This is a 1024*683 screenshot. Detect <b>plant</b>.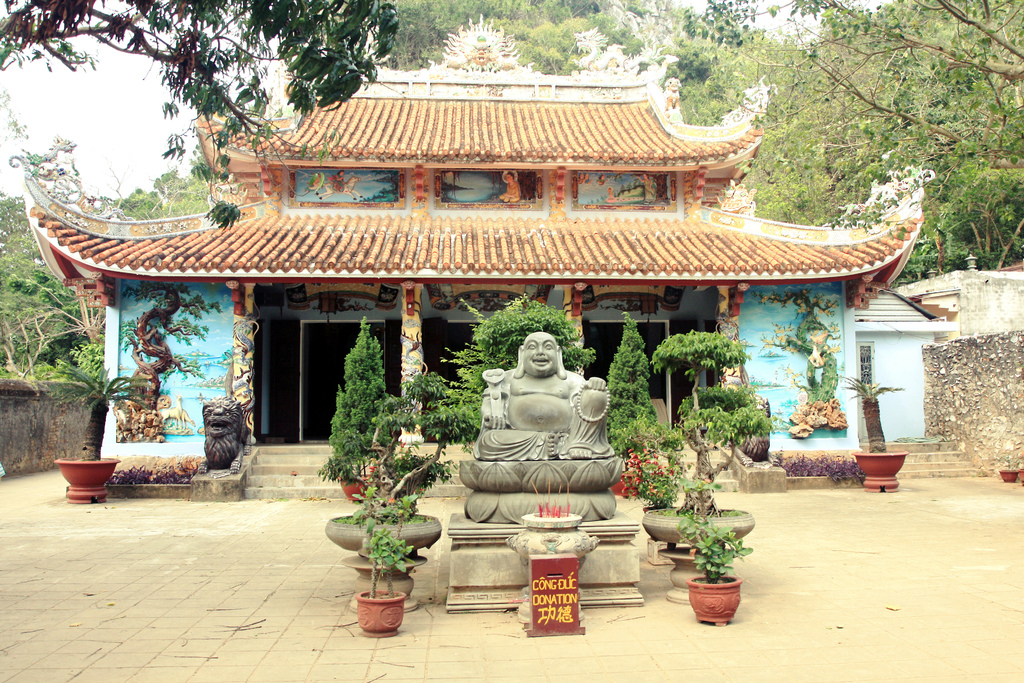
<box>840,378,904,454</box>.
